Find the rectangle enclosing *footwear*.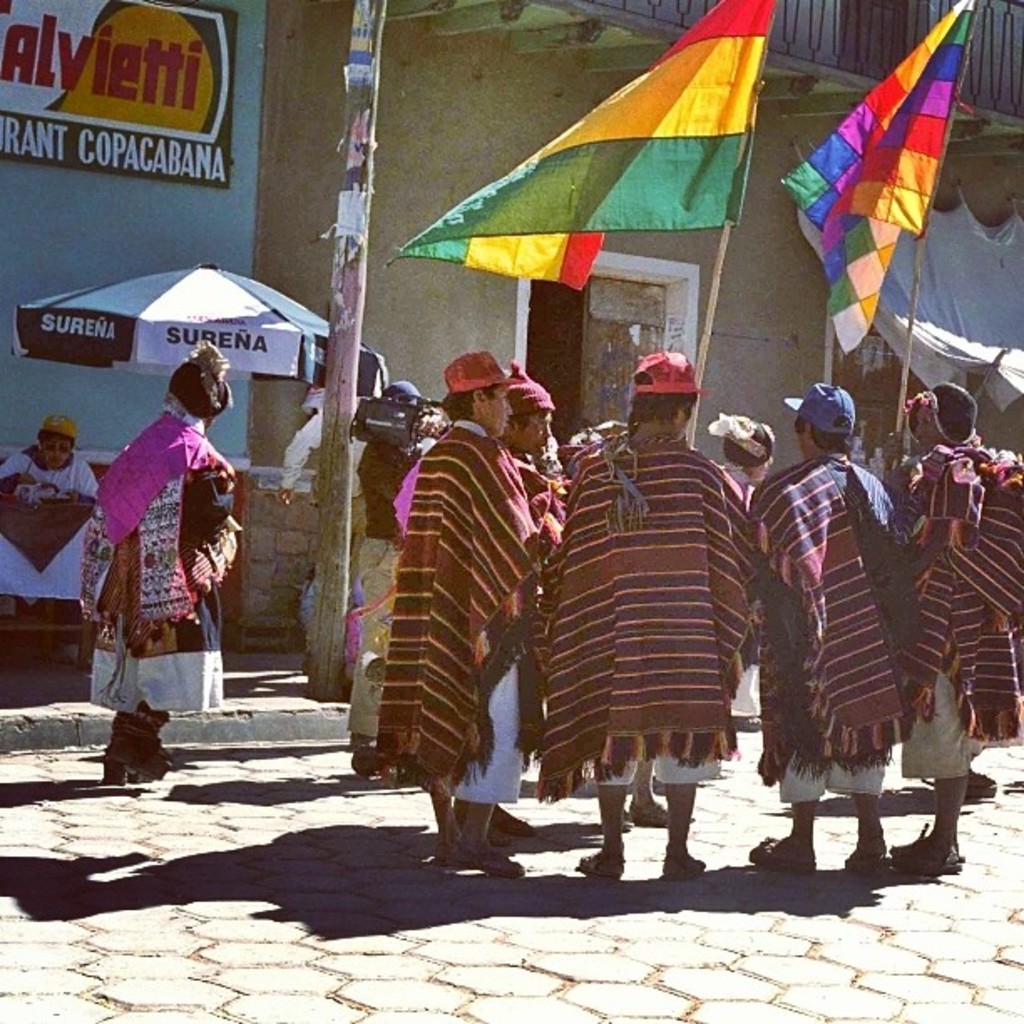
region(962, 751, 996, 810).
